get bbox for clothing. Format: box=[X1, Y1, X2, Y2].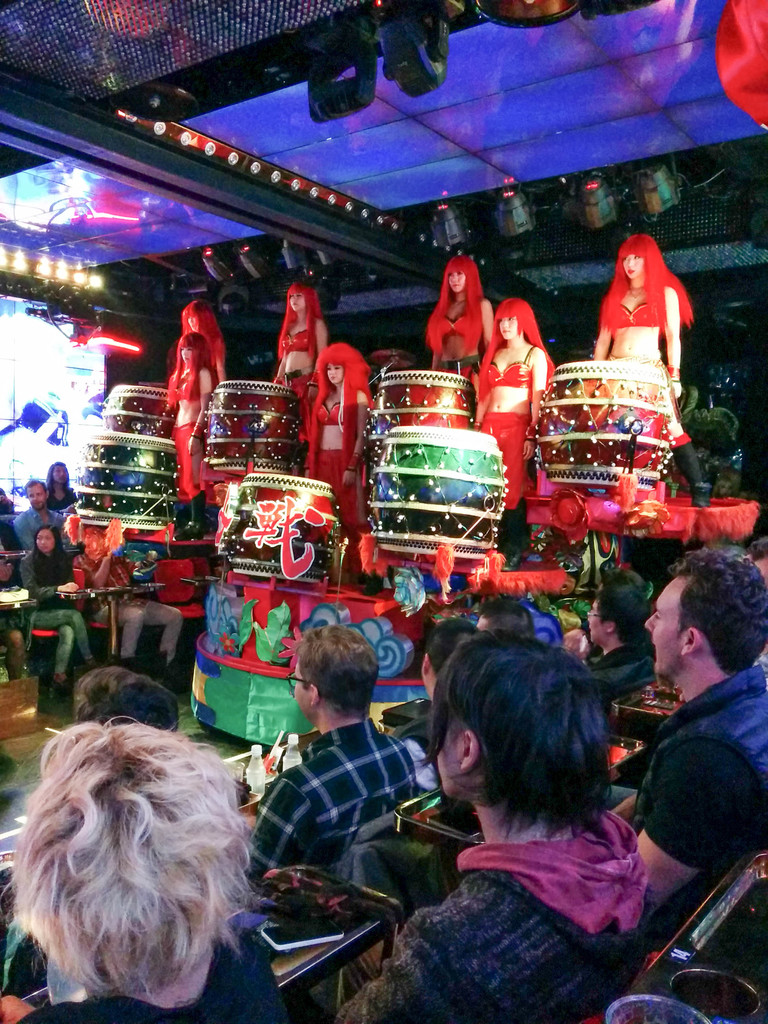
box=[12, 934, 282, 1023].
